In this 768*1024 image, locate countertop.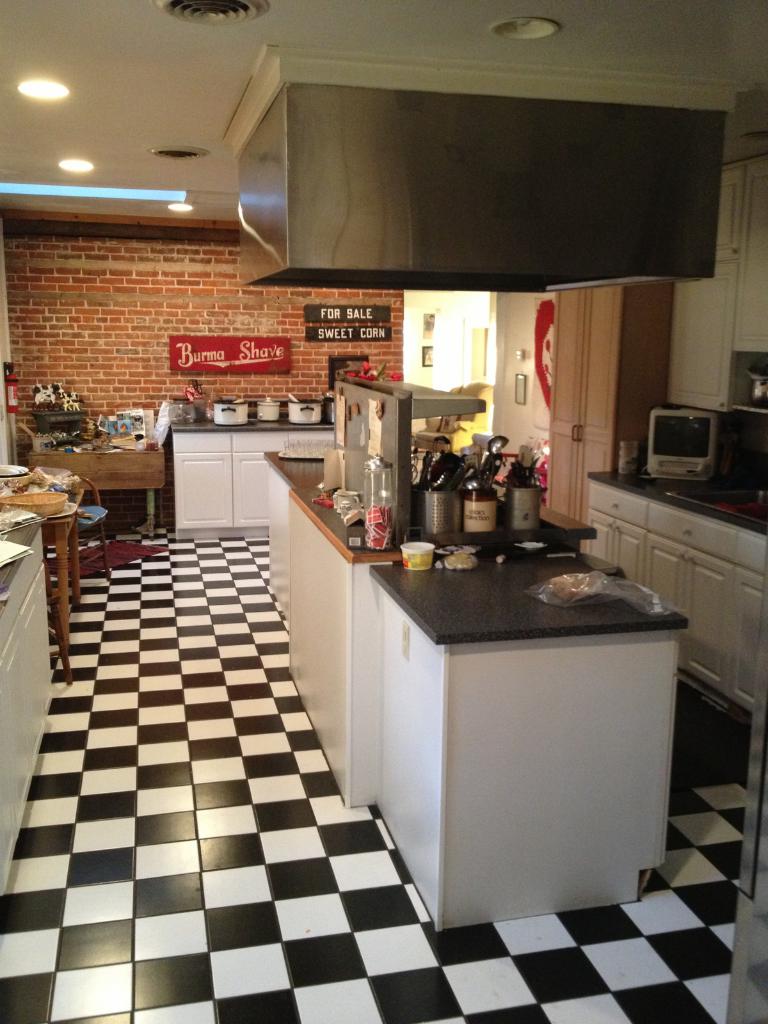
Bounding box: 168,408,339,543.
